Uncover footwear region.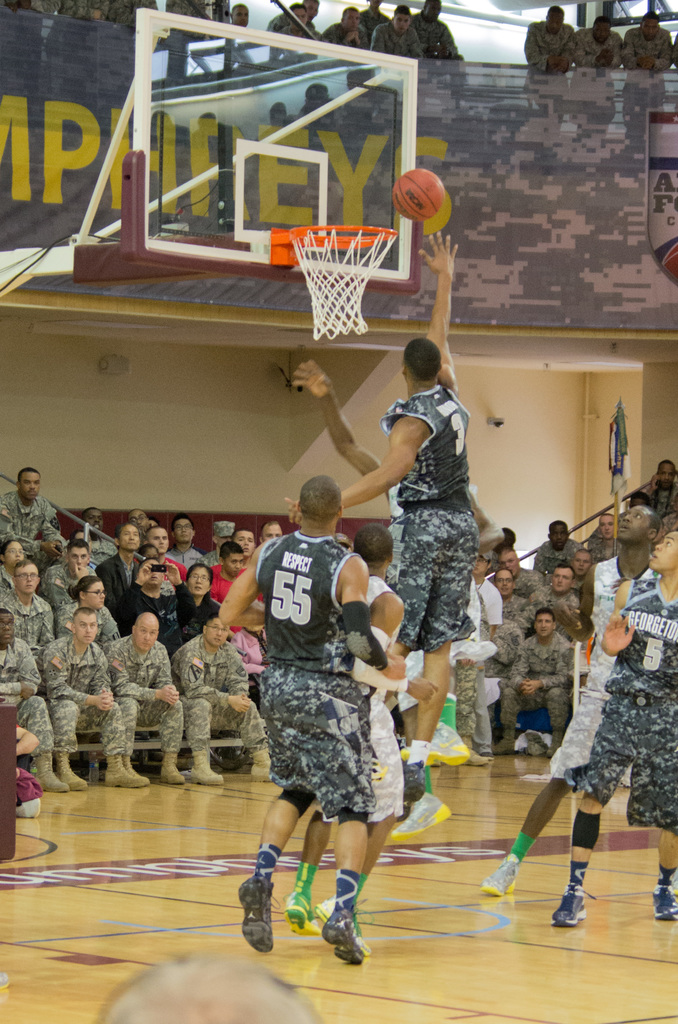
Uncovered: [653, 884, 677, 920].
